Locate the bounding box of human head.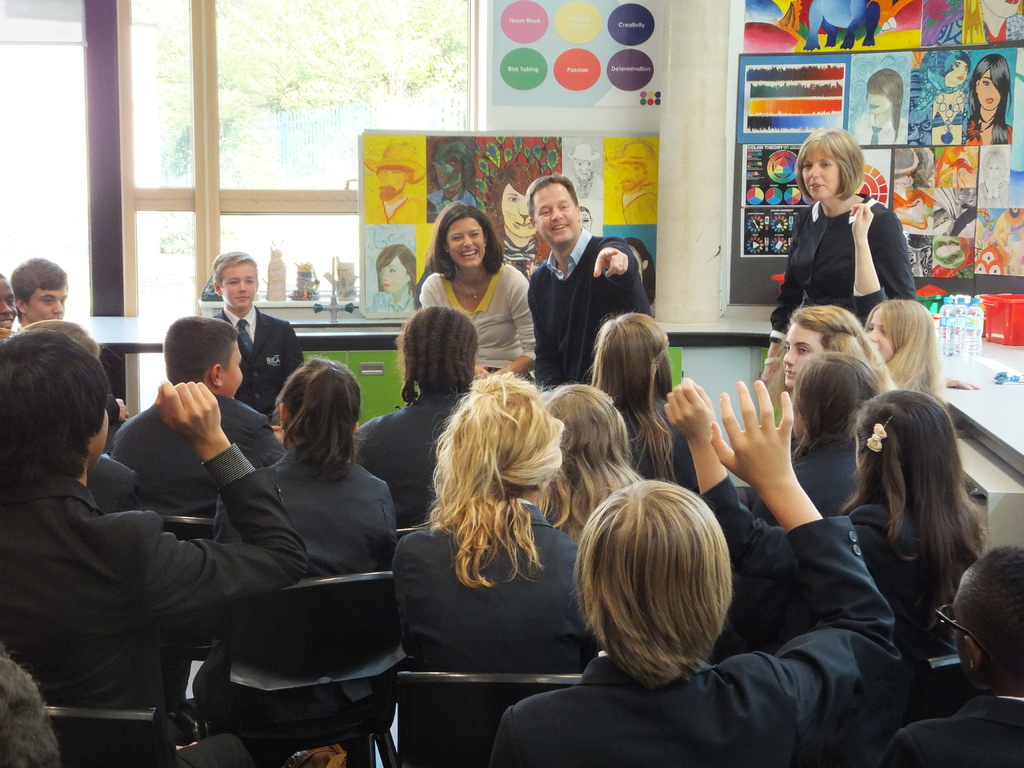
Bounding box: x1=965, y1=56, x2=1011, y2=113.
